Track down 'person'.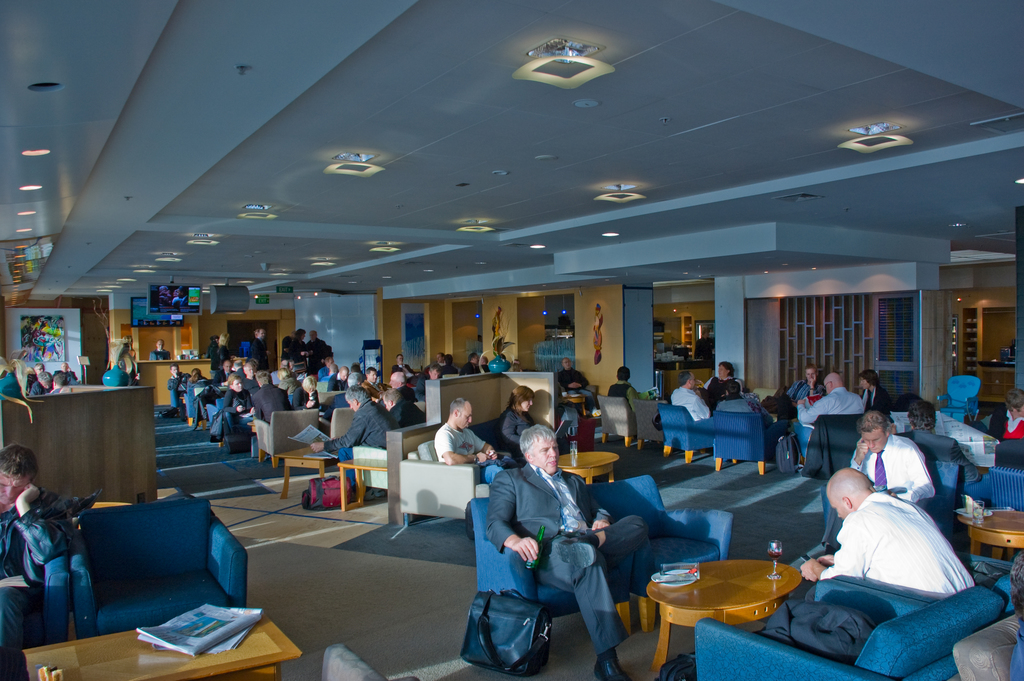
Tracked to crop(47, 374, 68, 393).
